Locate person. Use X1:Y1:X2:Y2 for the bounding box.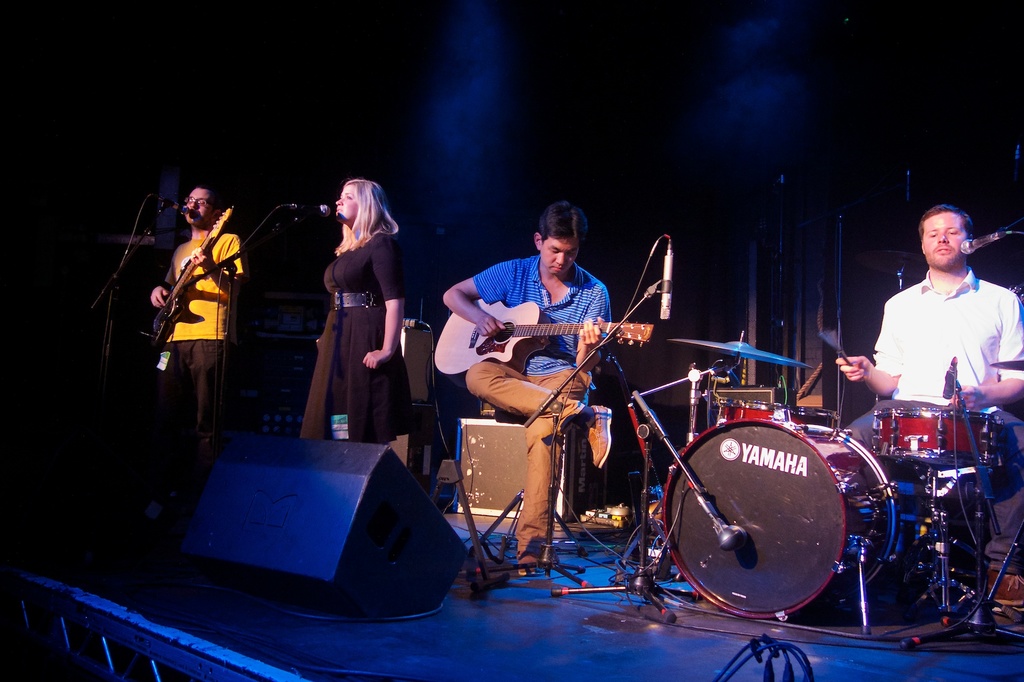
146:182:255:425.
